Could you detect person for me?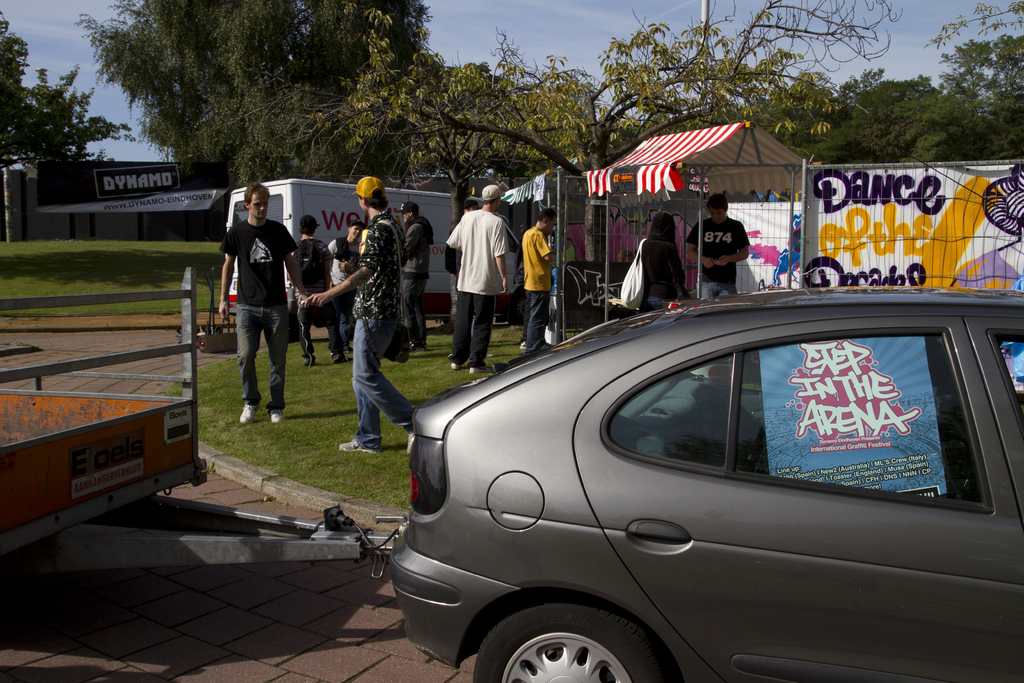
Detection result: (x1=397, y1=202, x2=438, y2=357).
